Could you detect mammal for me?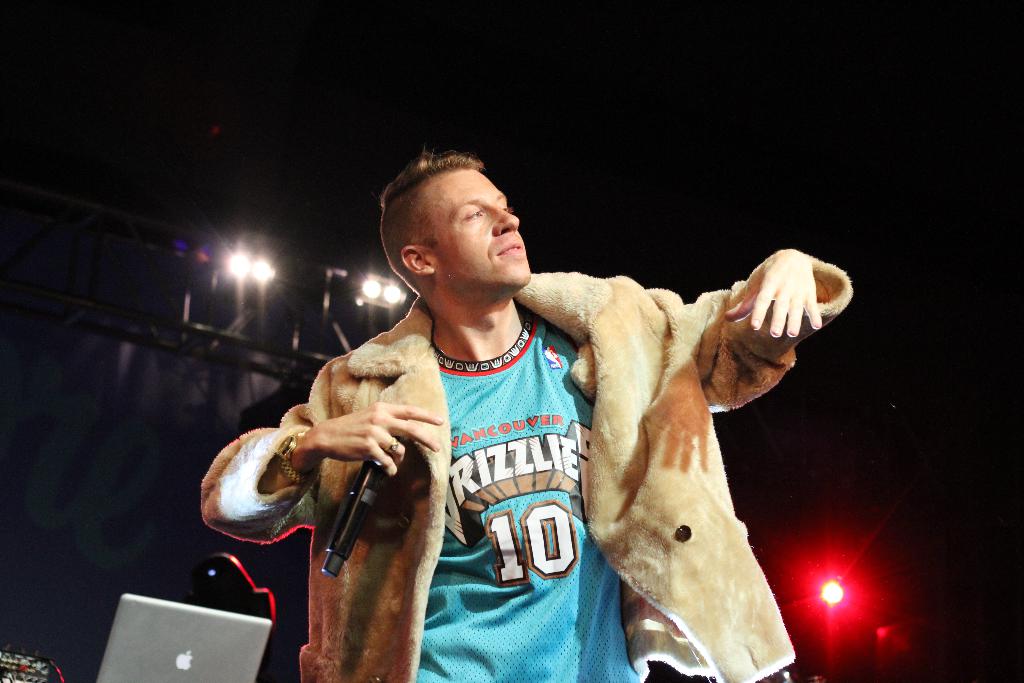
Detection result: 264:215:814:660.
